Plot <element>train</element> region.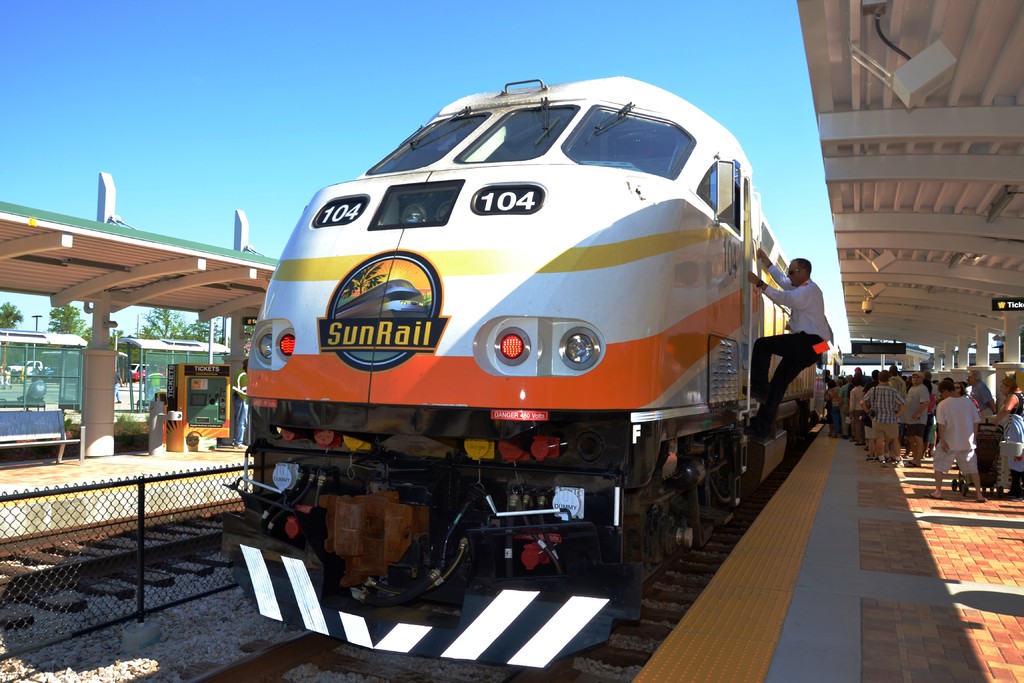
Plotted at l=244, t=78, r=835, b=667.
